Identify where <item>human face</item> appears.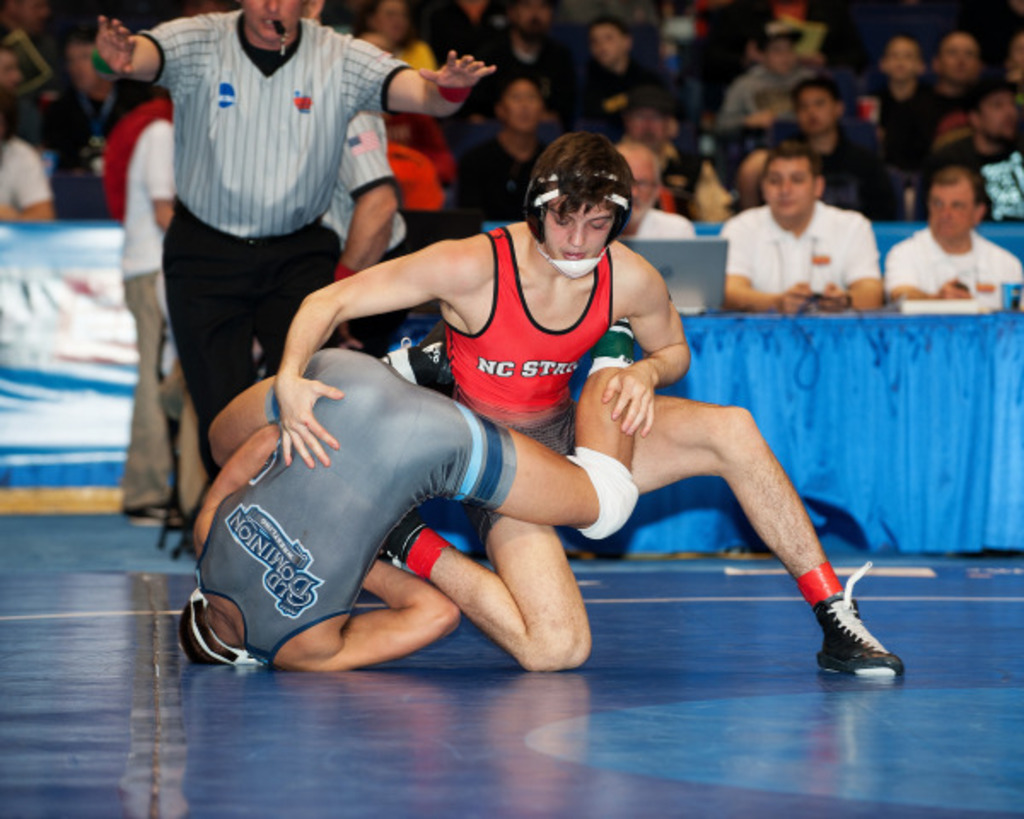
Appears at 521:2:546:36.
